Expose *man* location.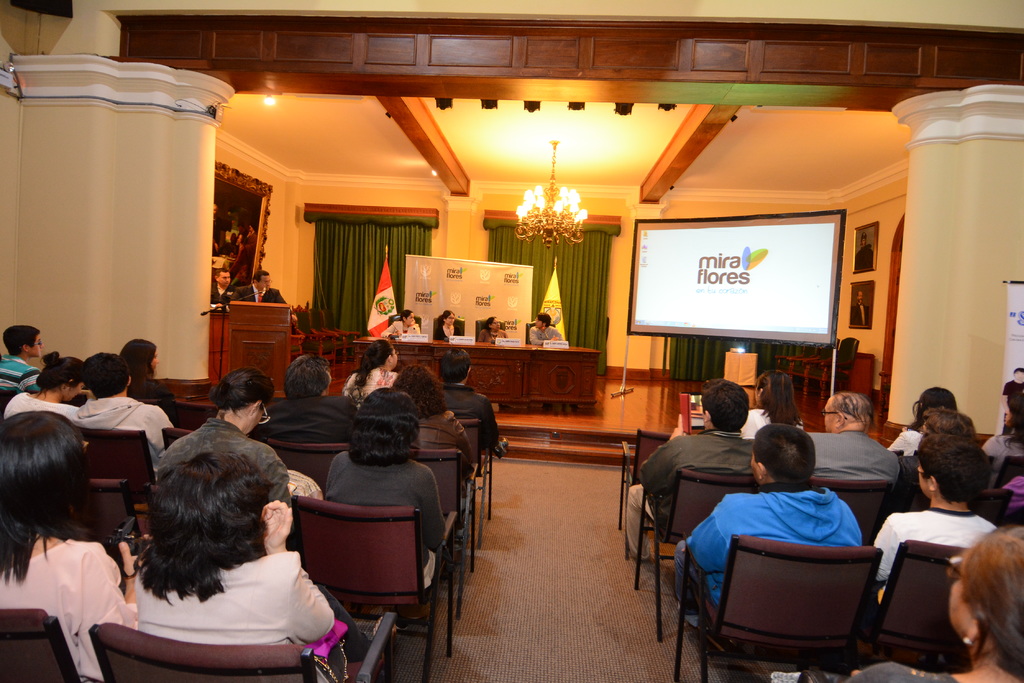
Exposed at left=623, top=378, right=756, bottom=564.
